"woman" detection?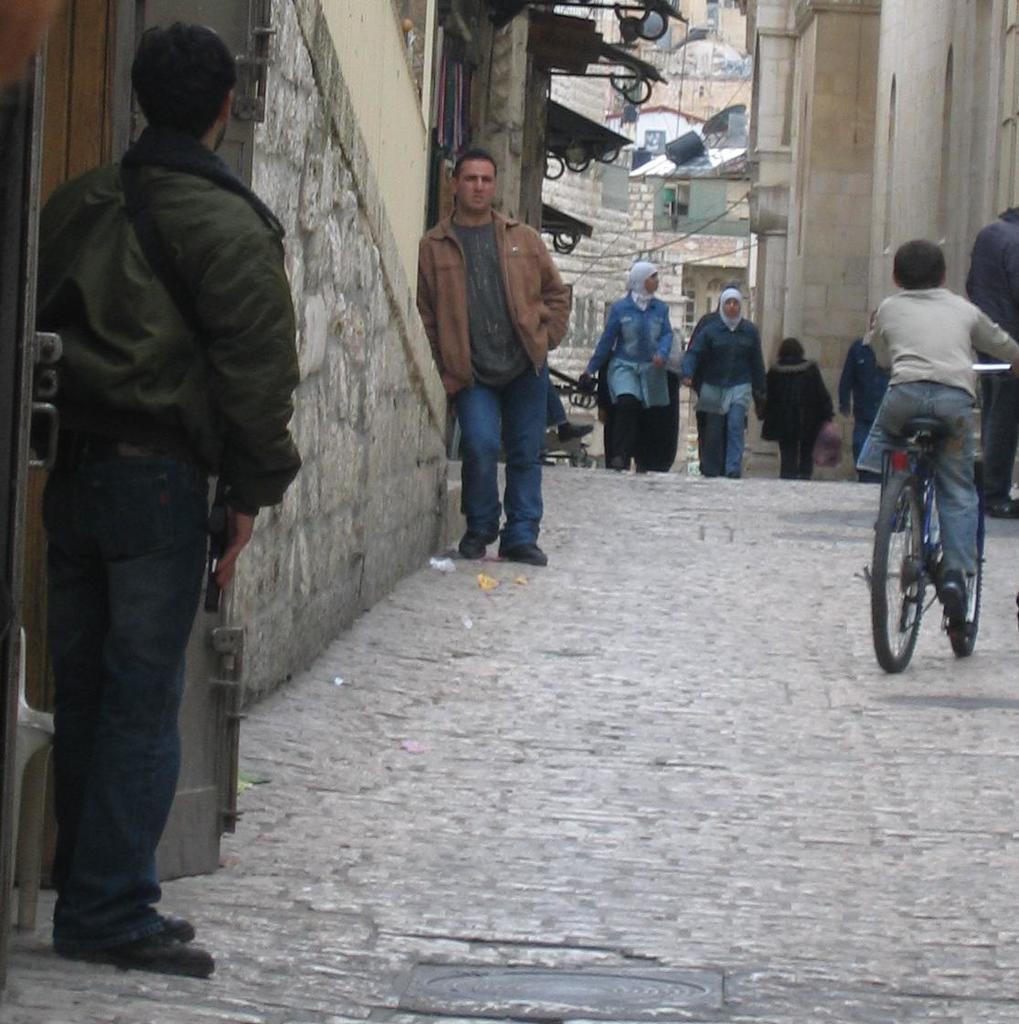
684, 284, 765, 483
